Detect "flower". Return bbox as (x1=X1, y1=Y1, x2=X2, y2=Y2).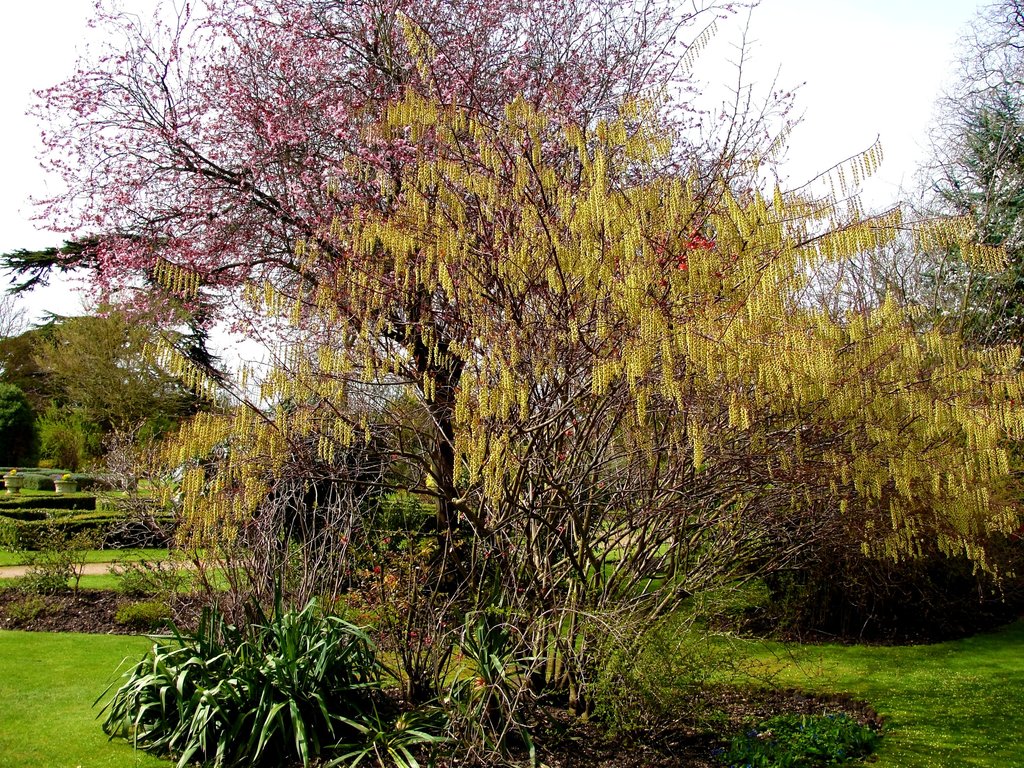
(x1=339, y1=536, x2=346, y2=544).
